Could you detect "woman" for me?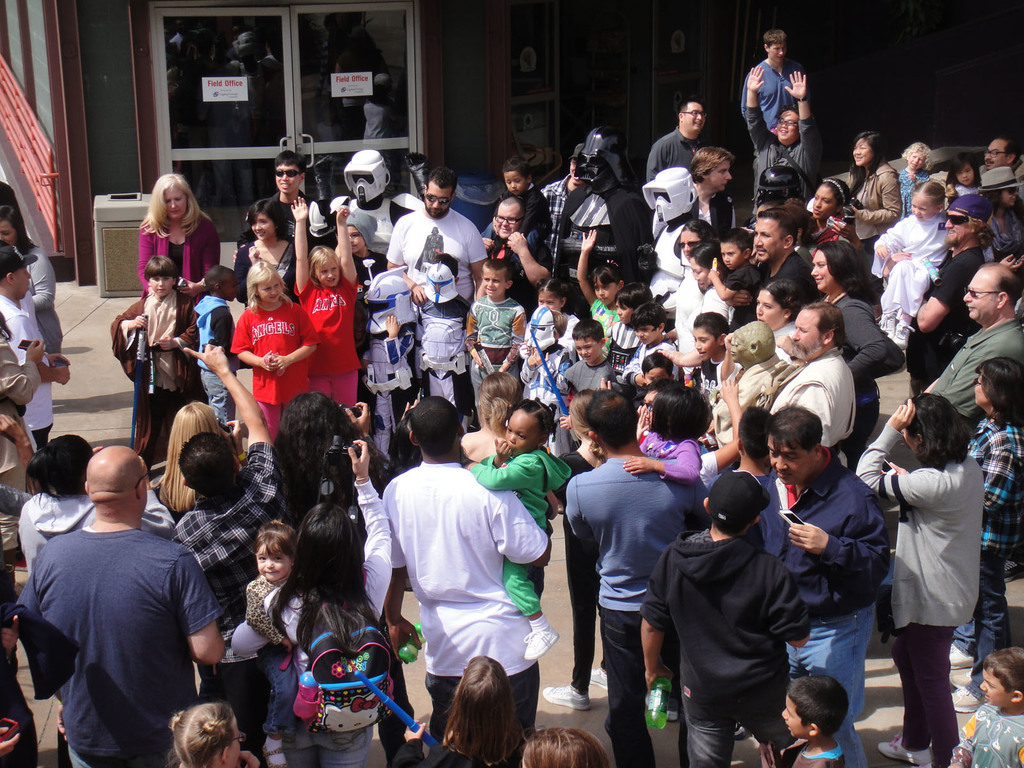
Detection result: Rect(744, 278, 796, 347).
